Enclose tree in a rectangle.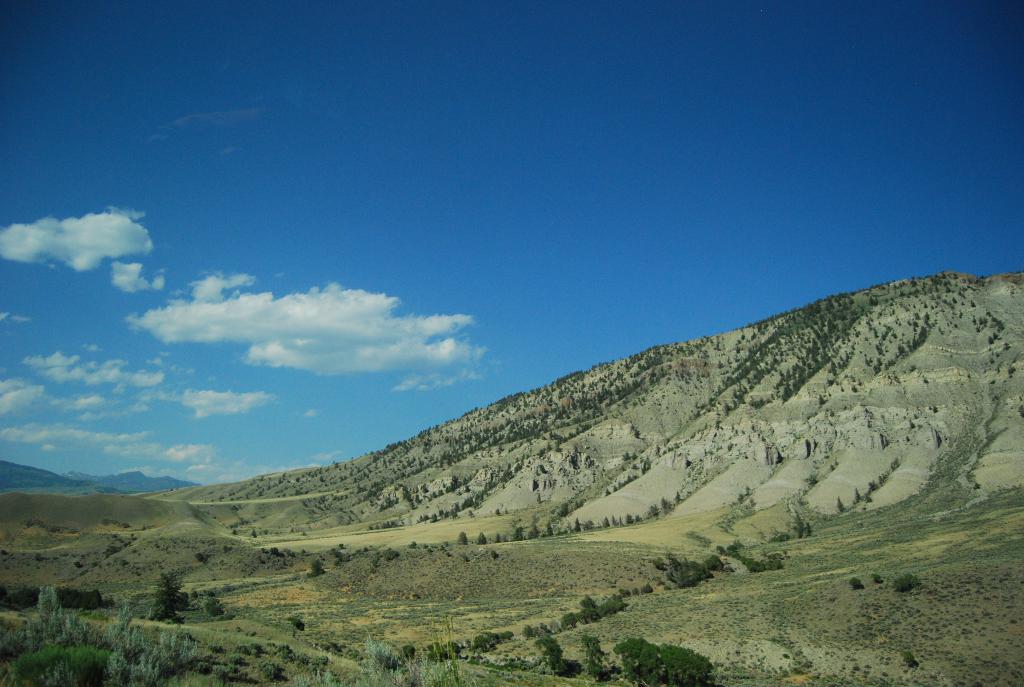
bbox=[34, 581, 64, 626].
